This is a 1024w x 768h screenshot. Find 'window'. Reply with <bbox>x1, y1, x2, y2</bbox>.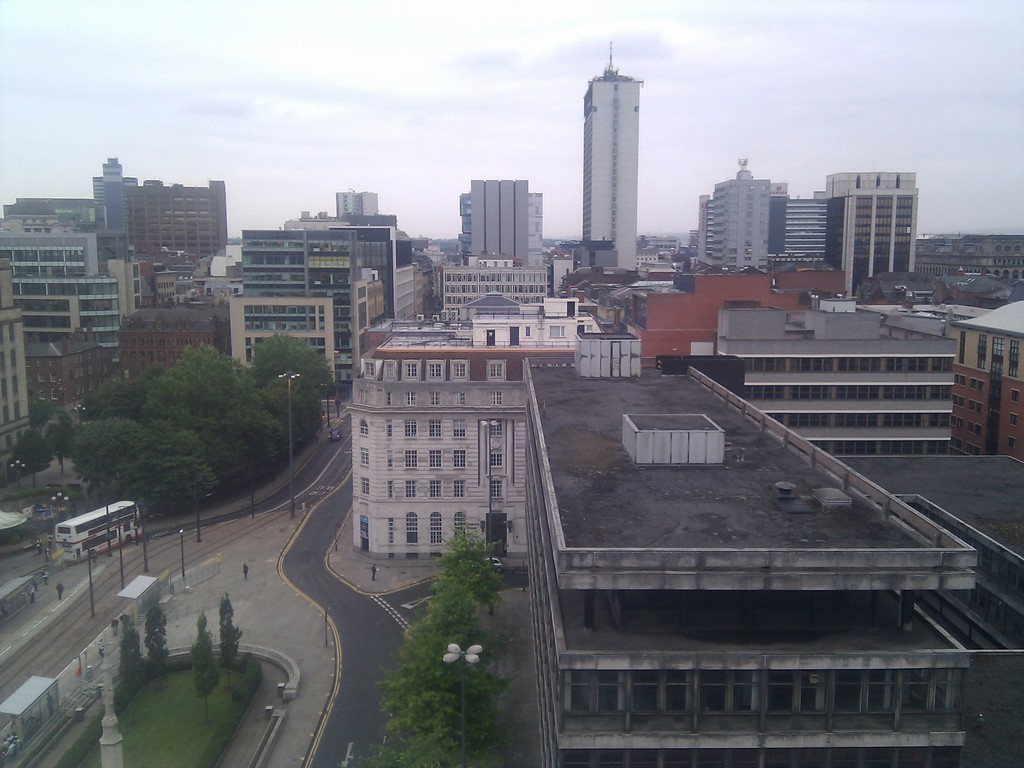
<bbox>492, 357, 509, 383</bbox>.
